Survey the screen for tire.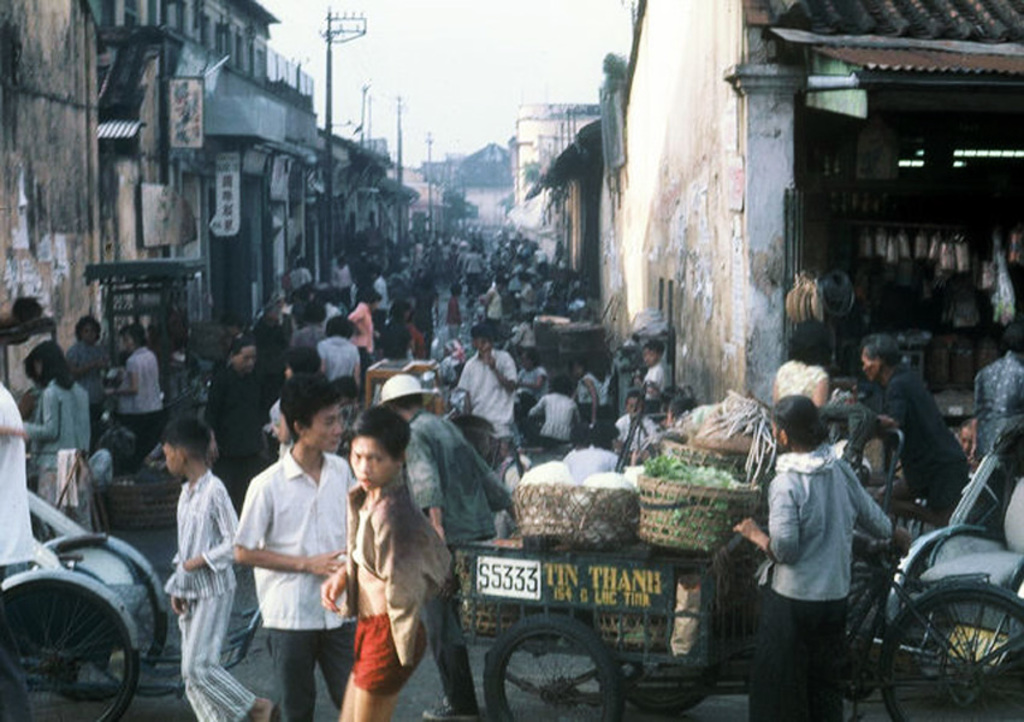
Survey found: l=880, t=588, r=1023, b=721.
